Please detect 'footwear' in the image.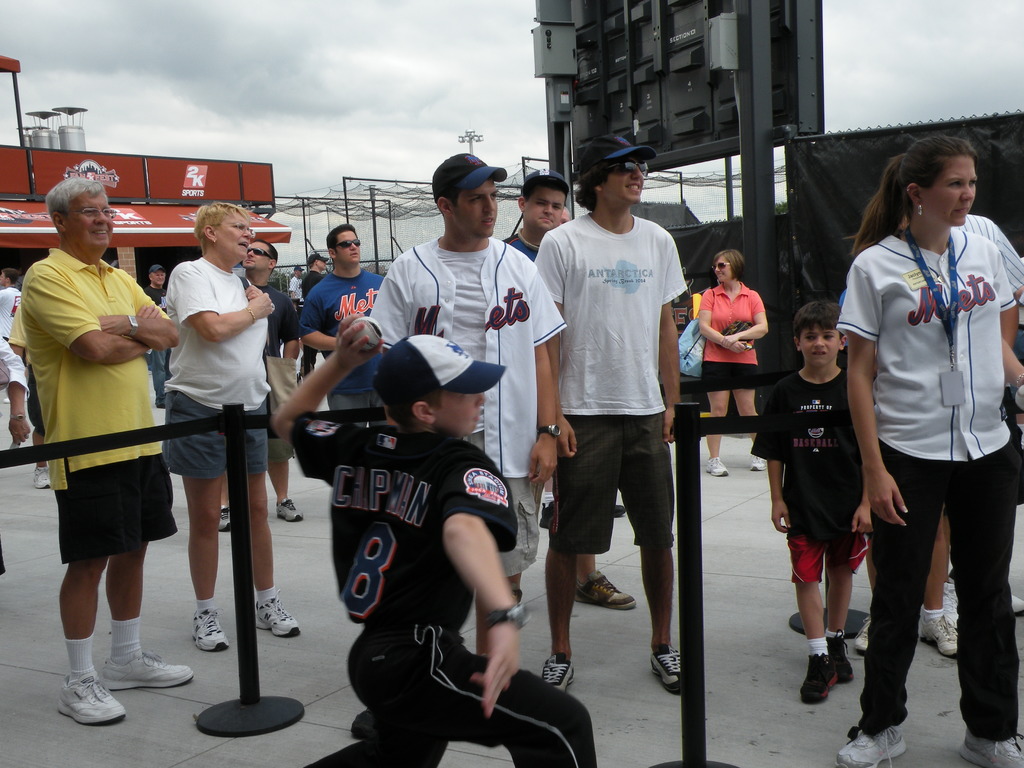
(959,721,1023,767).
